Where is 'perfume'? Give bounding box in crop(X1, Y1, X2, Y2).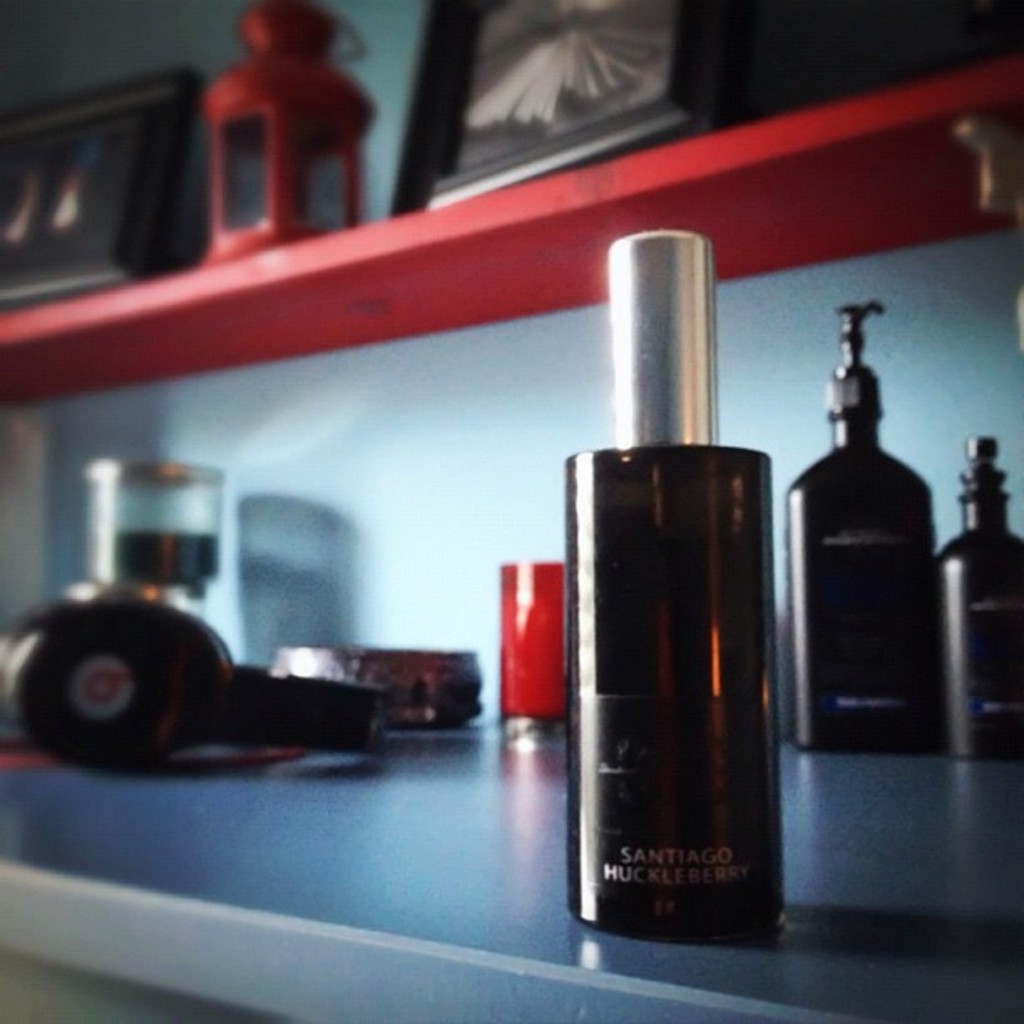
crop(778, 296, 939, 758).
